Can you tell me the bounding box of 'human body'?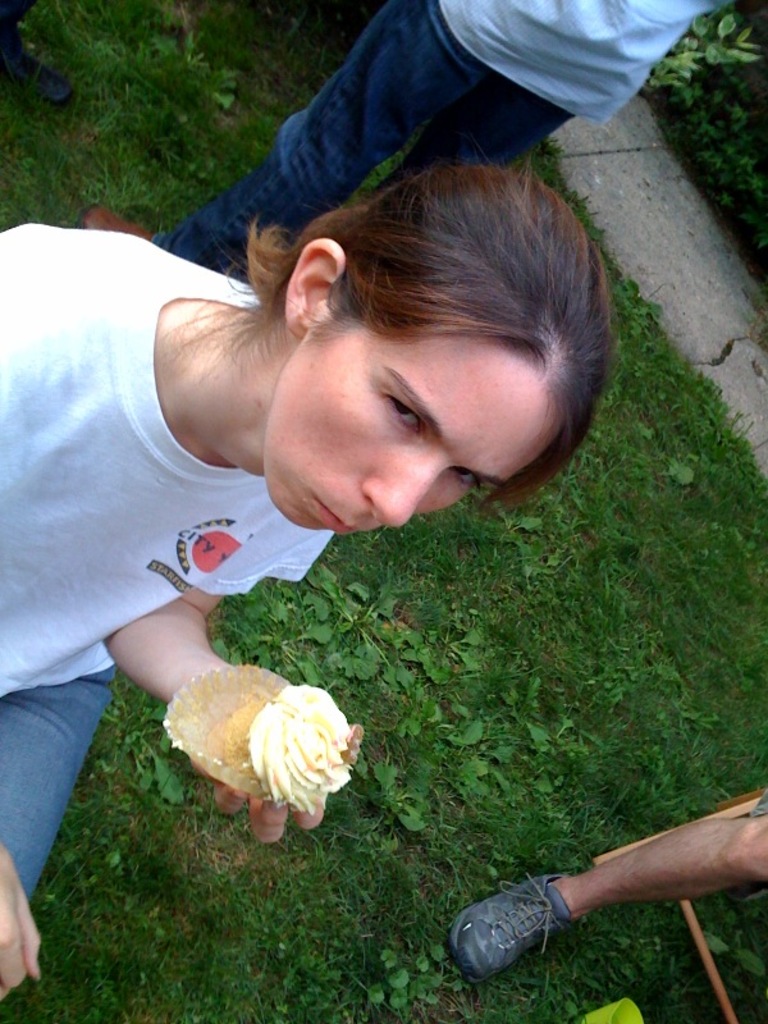
box(1, 143, 614, 1006).
